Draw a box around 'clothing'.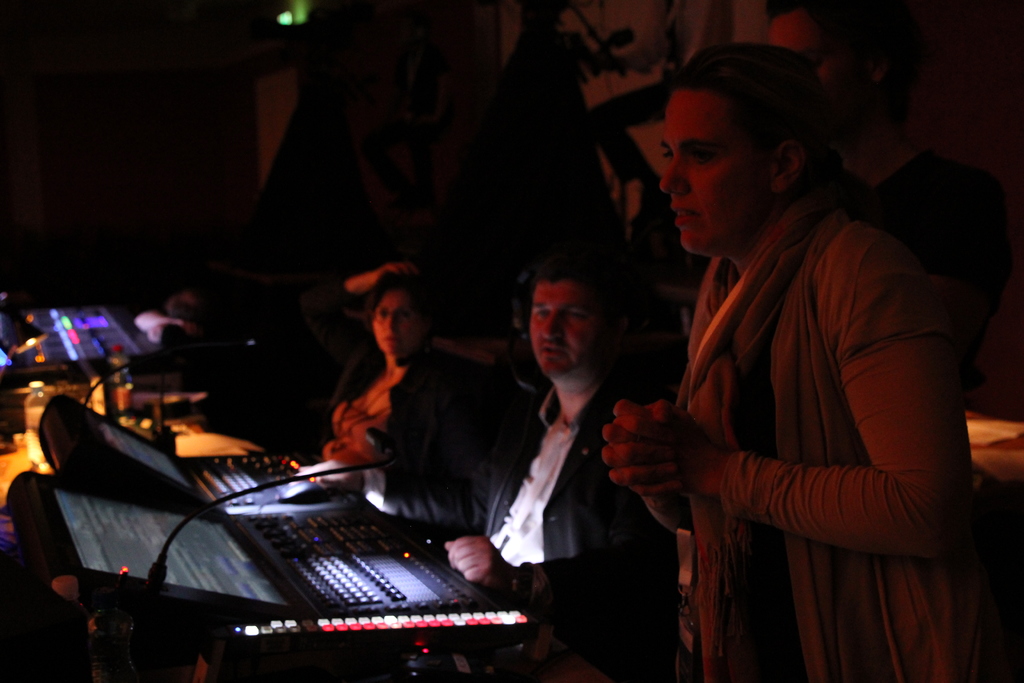
detection(625, 103, 972, 666).
